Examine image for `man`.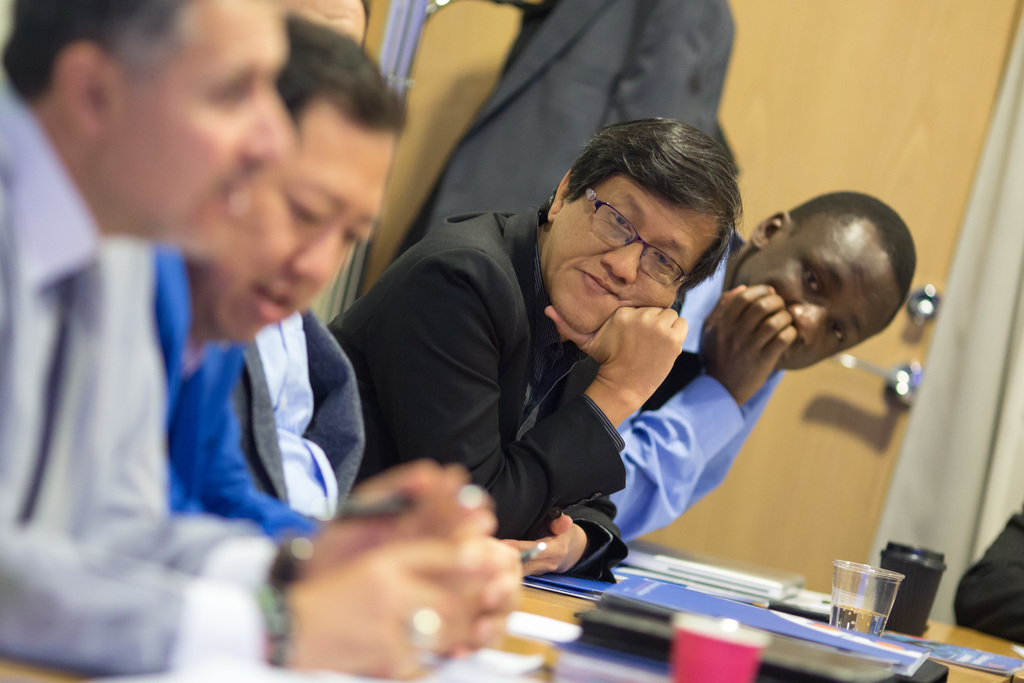
Examination result: 335, 111, 752, 548.
